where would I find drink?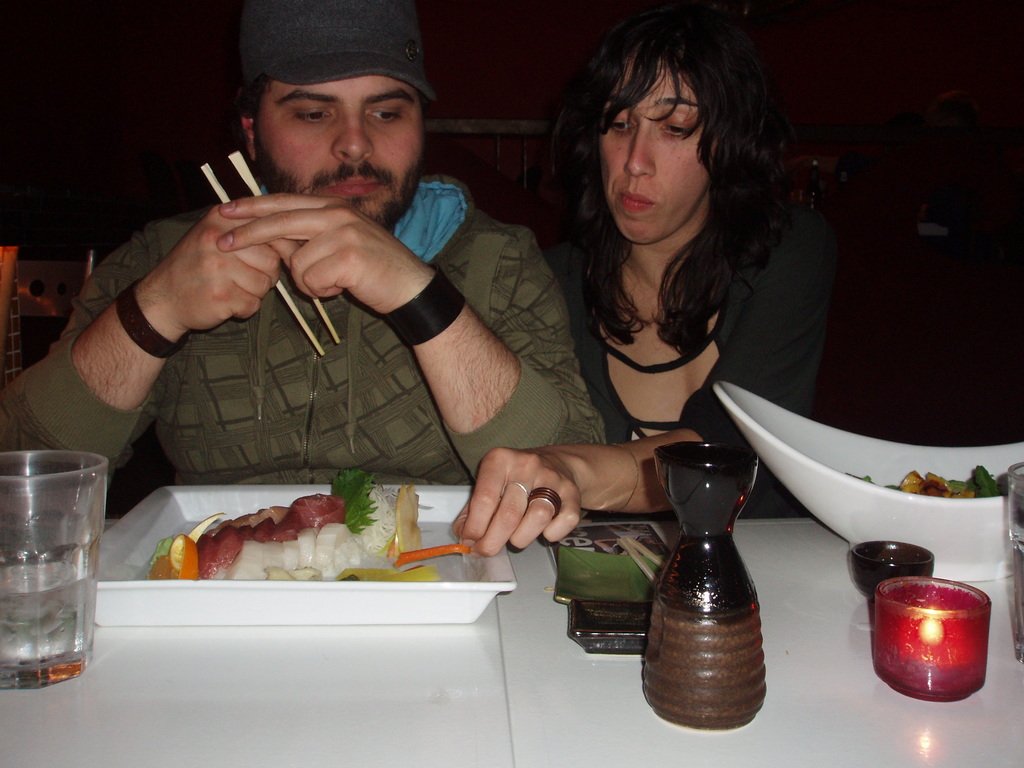
At 0, 562, 102, 687.
